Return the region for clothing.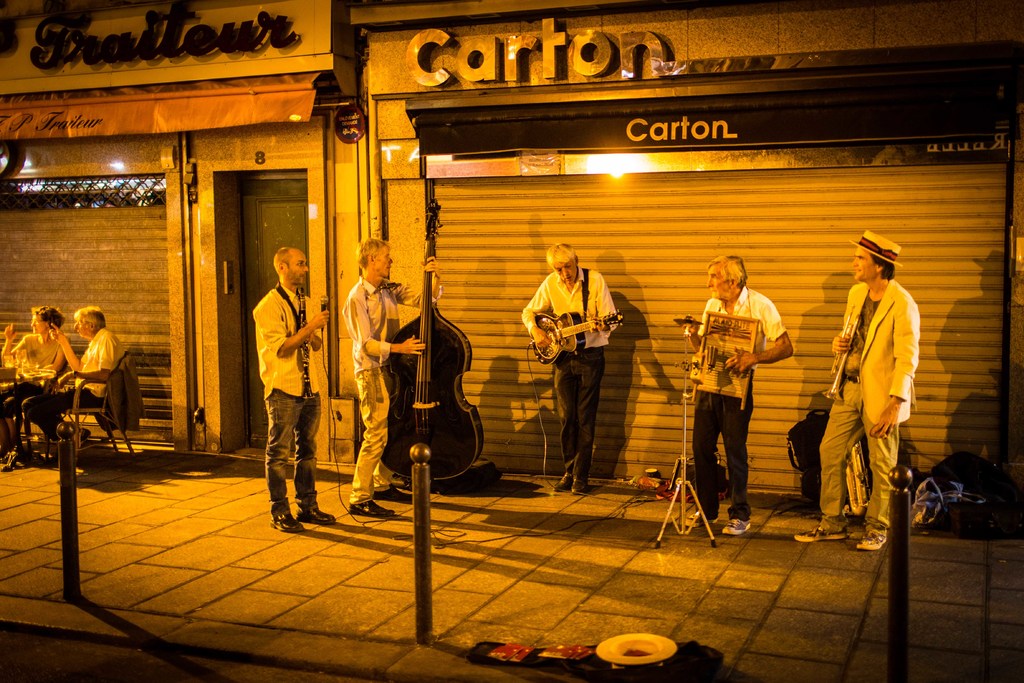
pyautogui.locateOnScreen(684, 375, 756, 522).
